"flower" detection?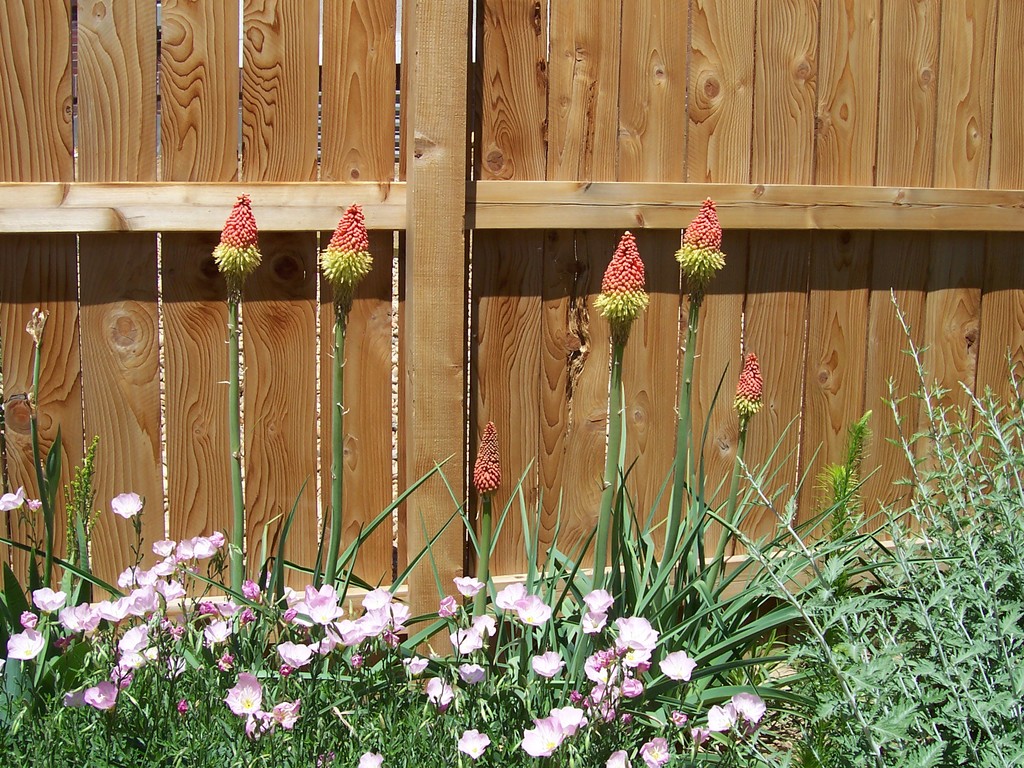
bbox=(475, 422, 501, 495)
